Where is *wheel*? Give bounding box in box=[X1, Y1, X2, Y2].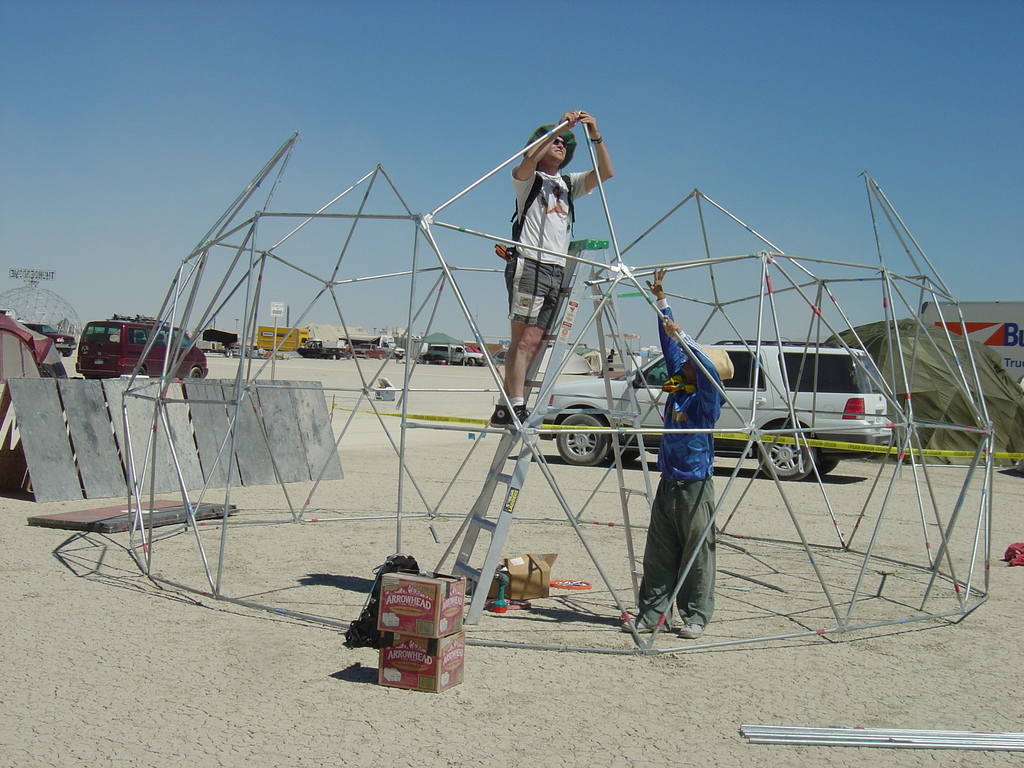
box=[189, 365, 204, 379].
